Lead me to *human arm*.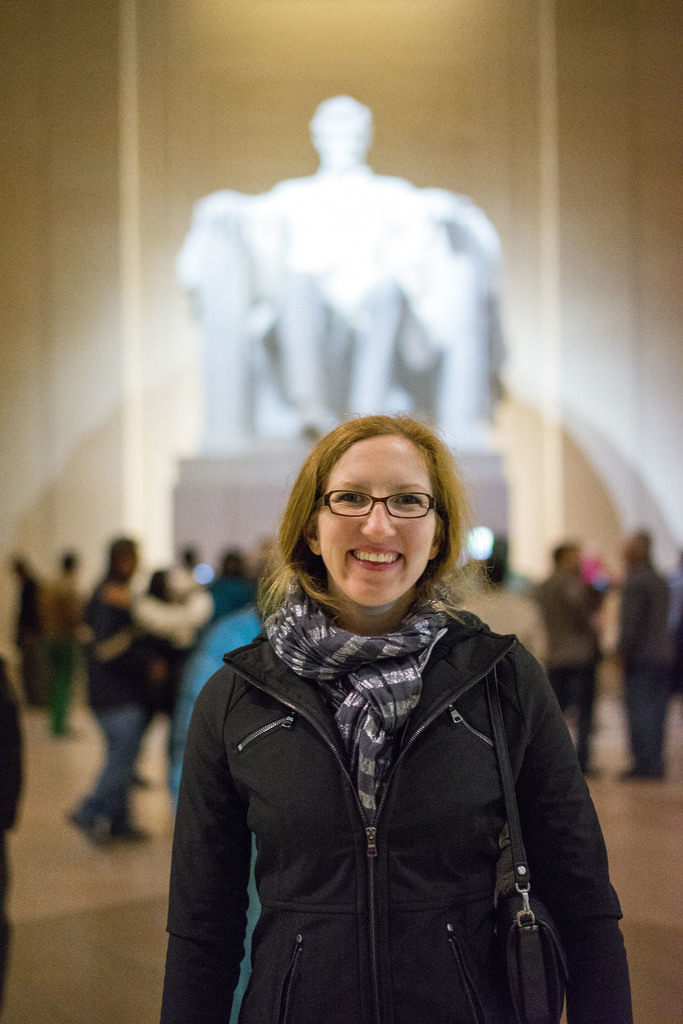
Lead to box(500, 638, 634, 1023).
